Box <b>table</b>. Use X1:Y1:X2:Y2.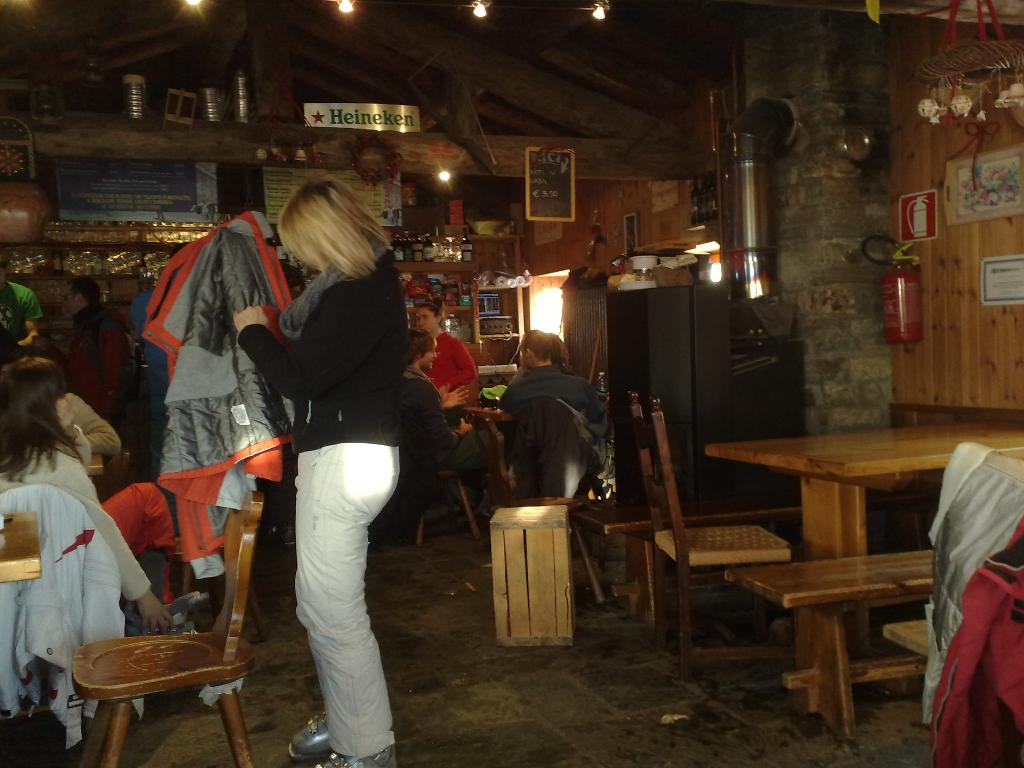
719:441:967:719.
